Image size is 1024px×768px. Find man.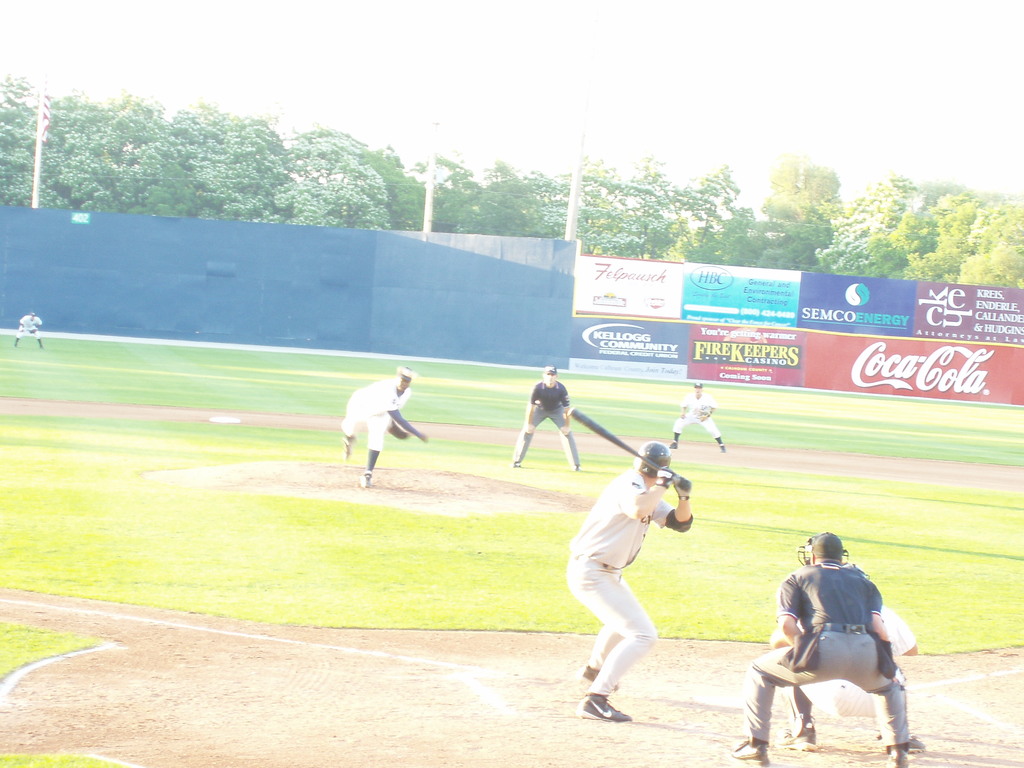
12,314,49,348.
